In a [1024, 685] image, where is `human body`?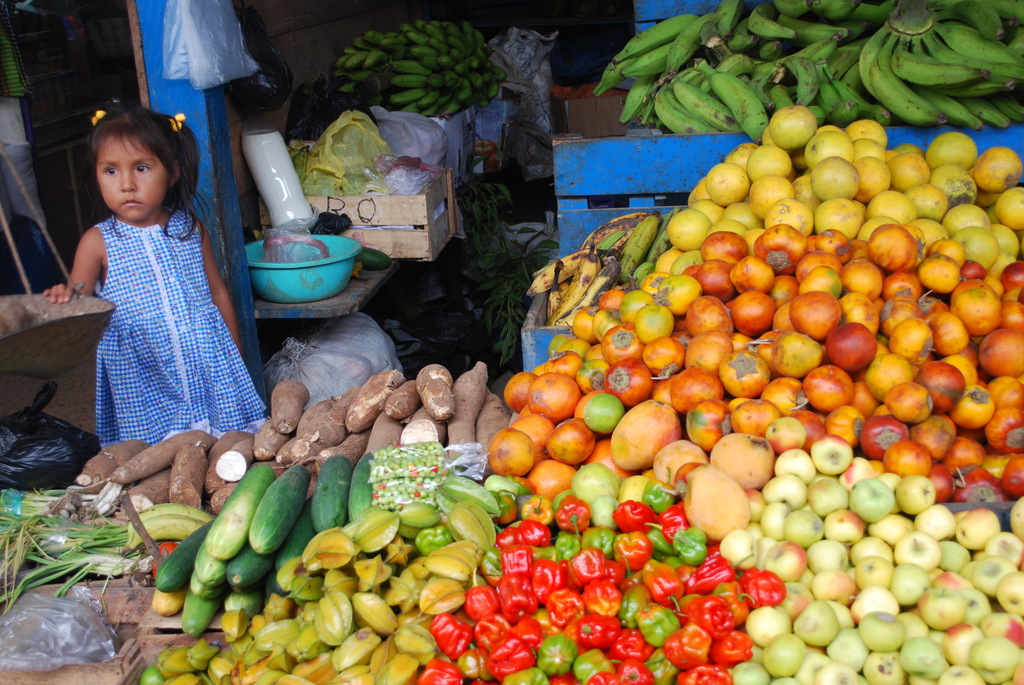
BBox(65, 112, 248, 505).
